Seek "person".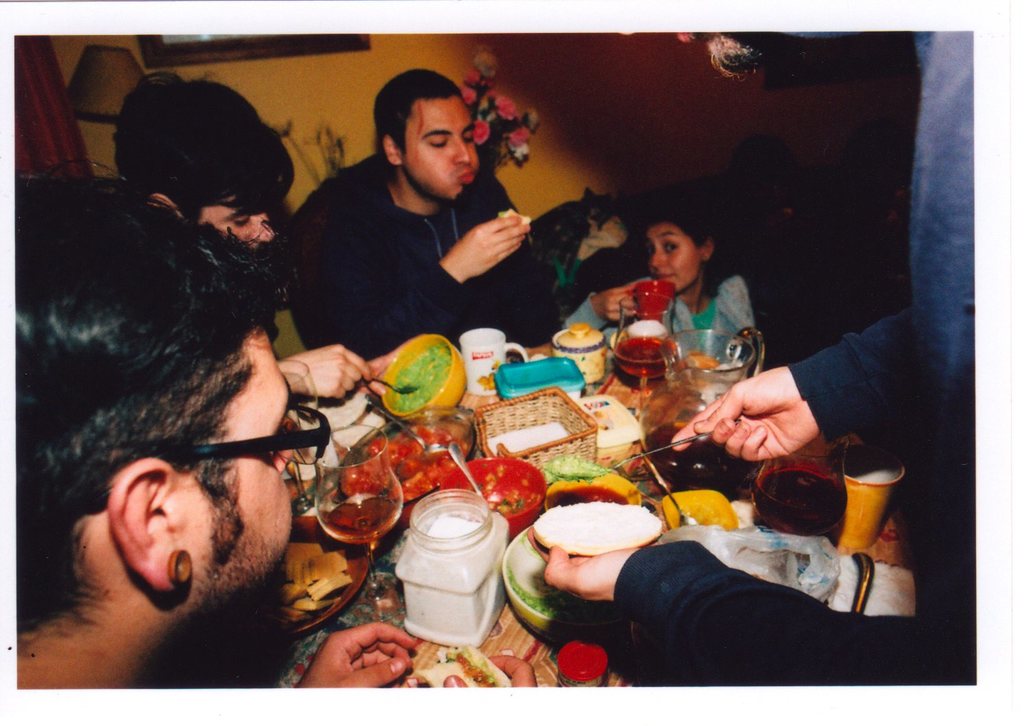
box(563, 204, 801, 474).
